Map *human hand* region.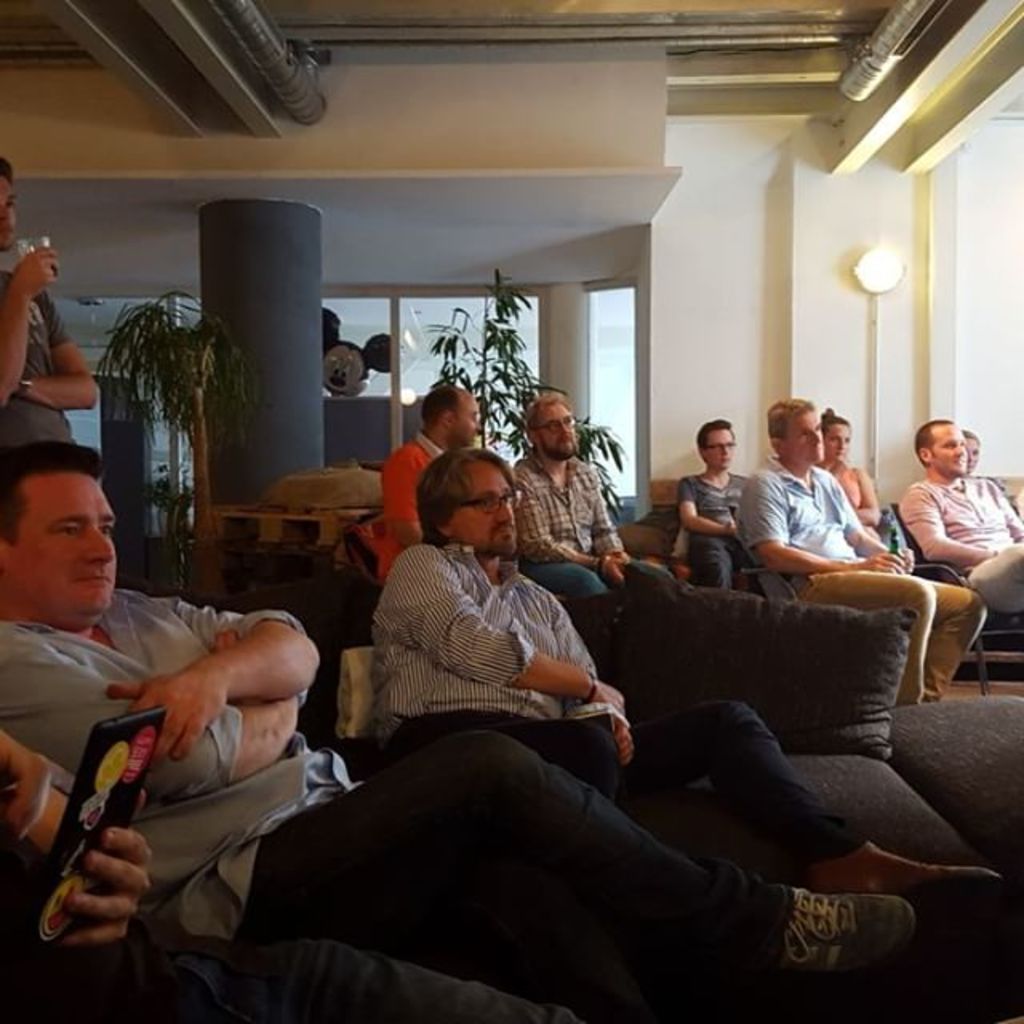
Mapped to [862,550,906,571].
